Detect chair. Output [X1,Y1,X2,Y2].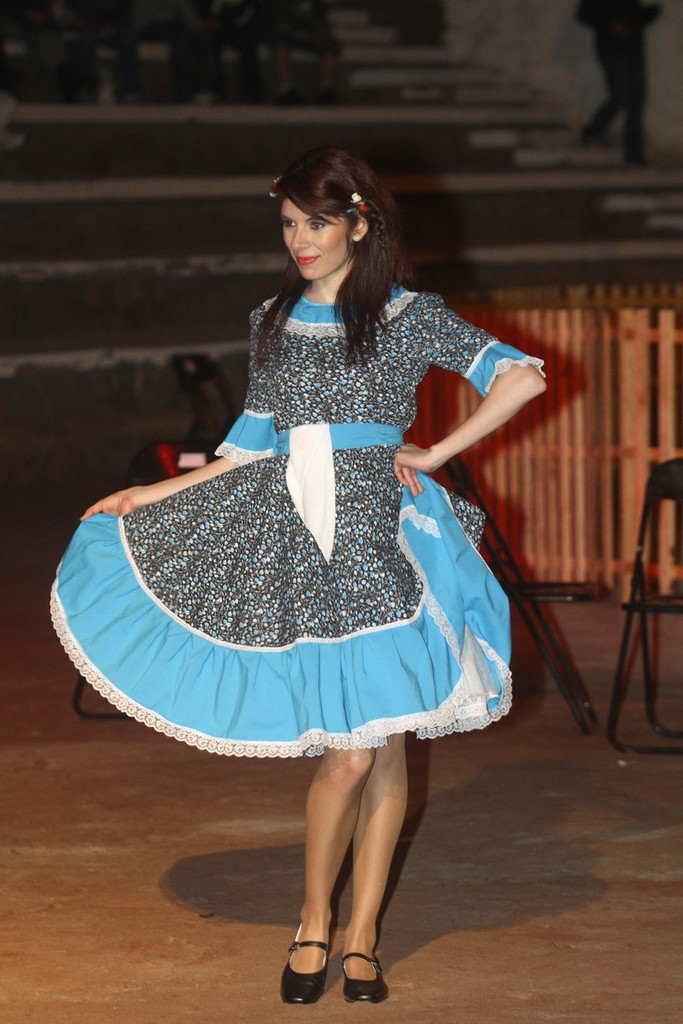
[598,450,682,753].
